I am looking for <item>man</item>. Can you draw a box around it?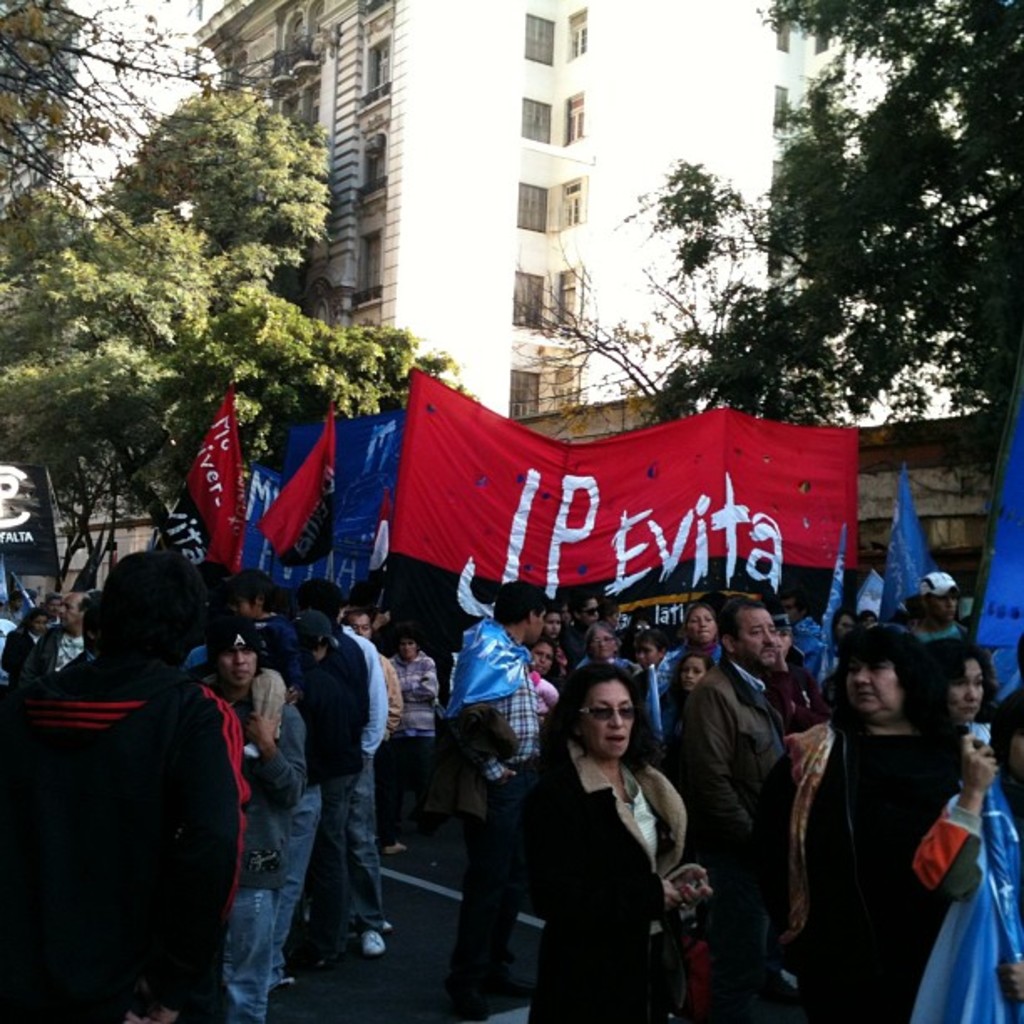
Sure, the bounding box is bbox=(388, 616, 458, 843).
